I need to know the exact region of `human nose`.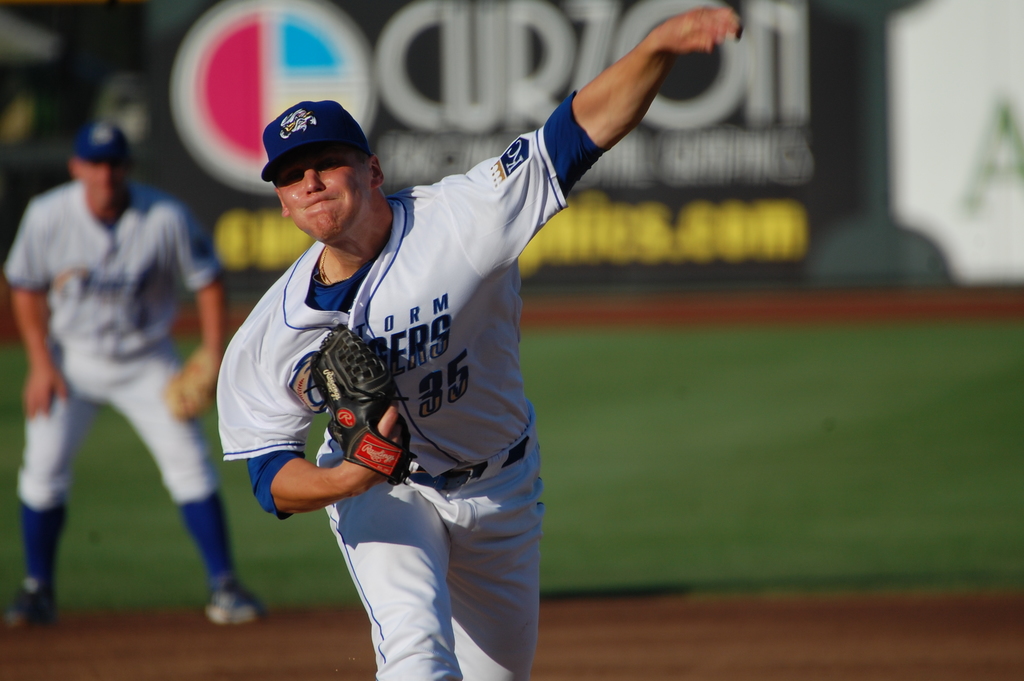
Region: <box>102,165,111,183</box>.
